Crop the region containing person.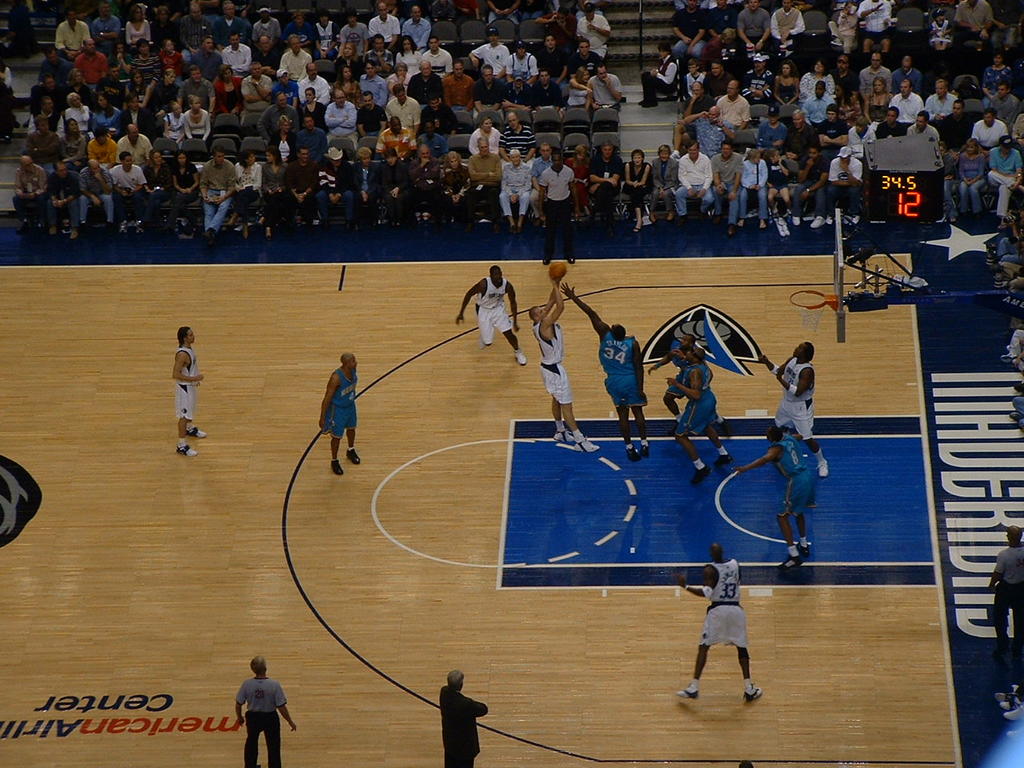
Crop region: Rect(676, 140, 714, 222).
